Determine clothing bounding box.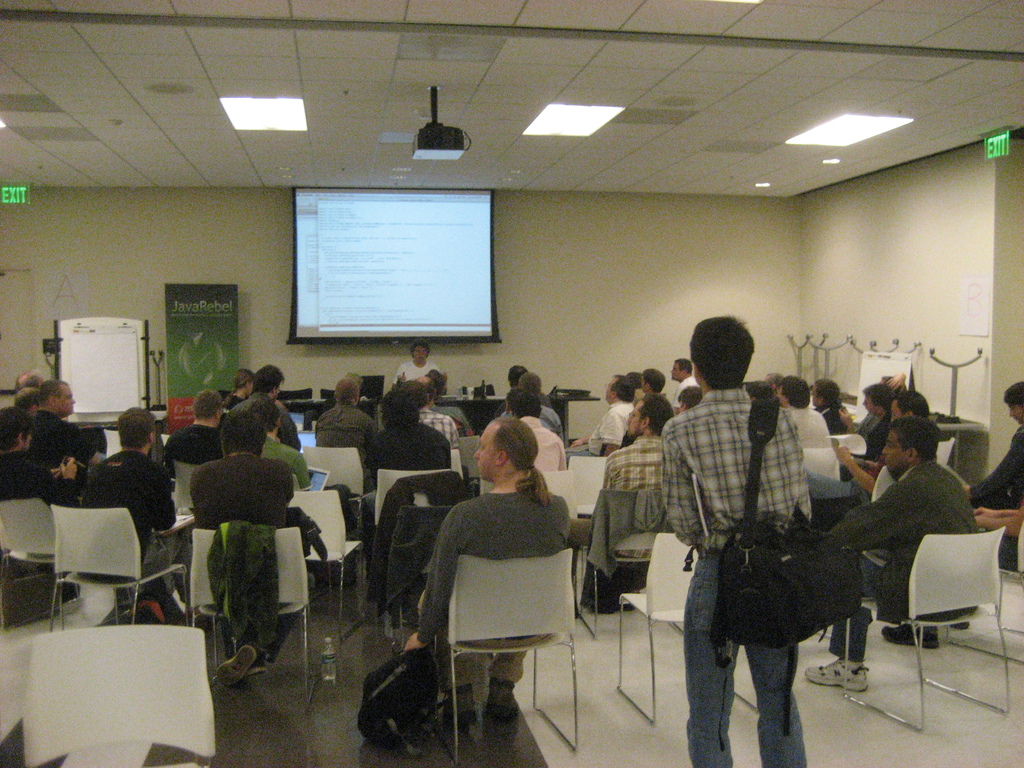
Determined: x1=0 y1=449 x2=81 y2=513.
